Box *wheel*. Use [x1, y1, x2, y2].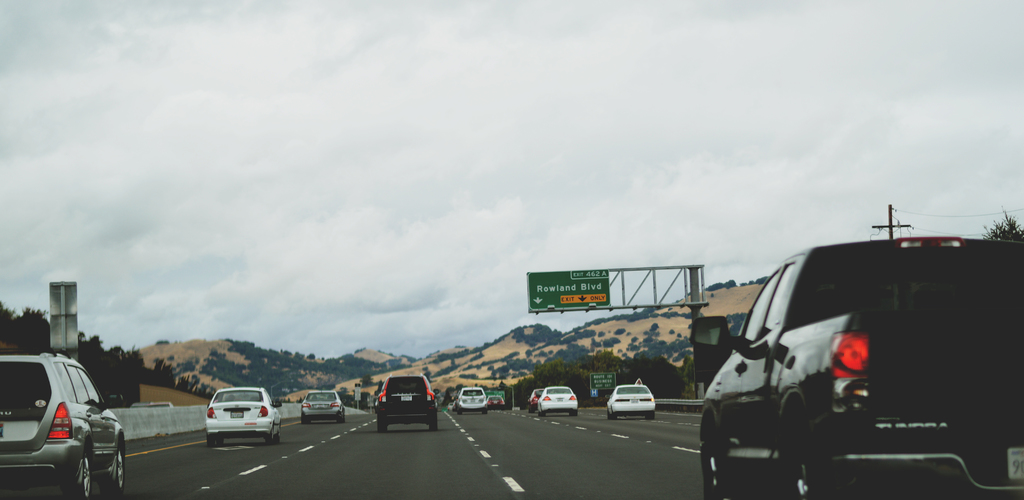
[698, 410, 724, 498].
